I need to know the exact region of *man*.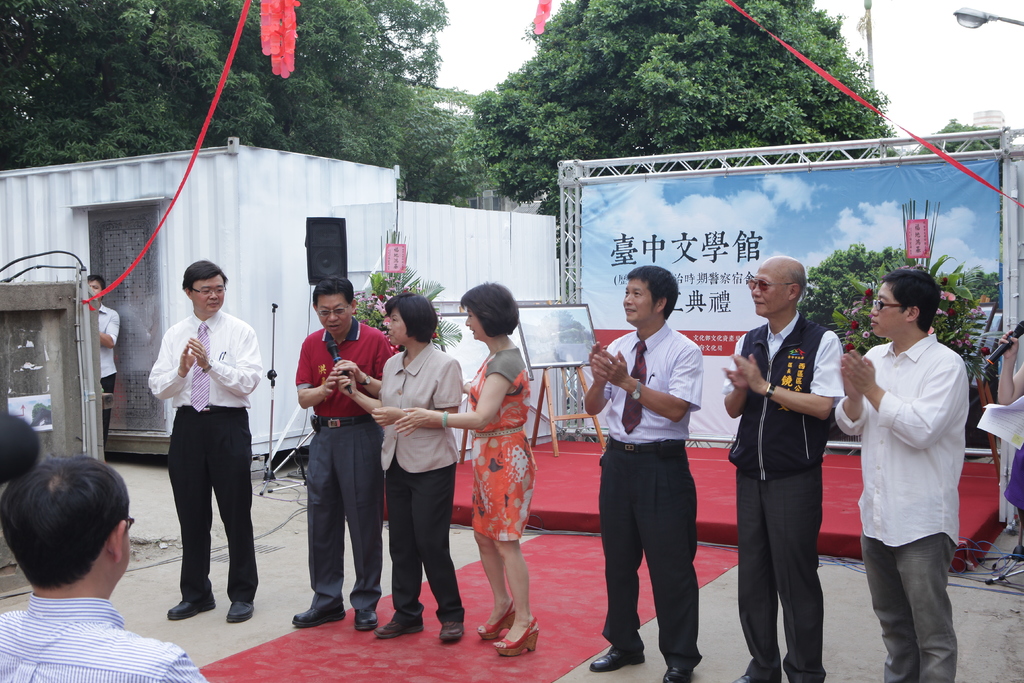
Region: <box>719,253,847,682</box>.
